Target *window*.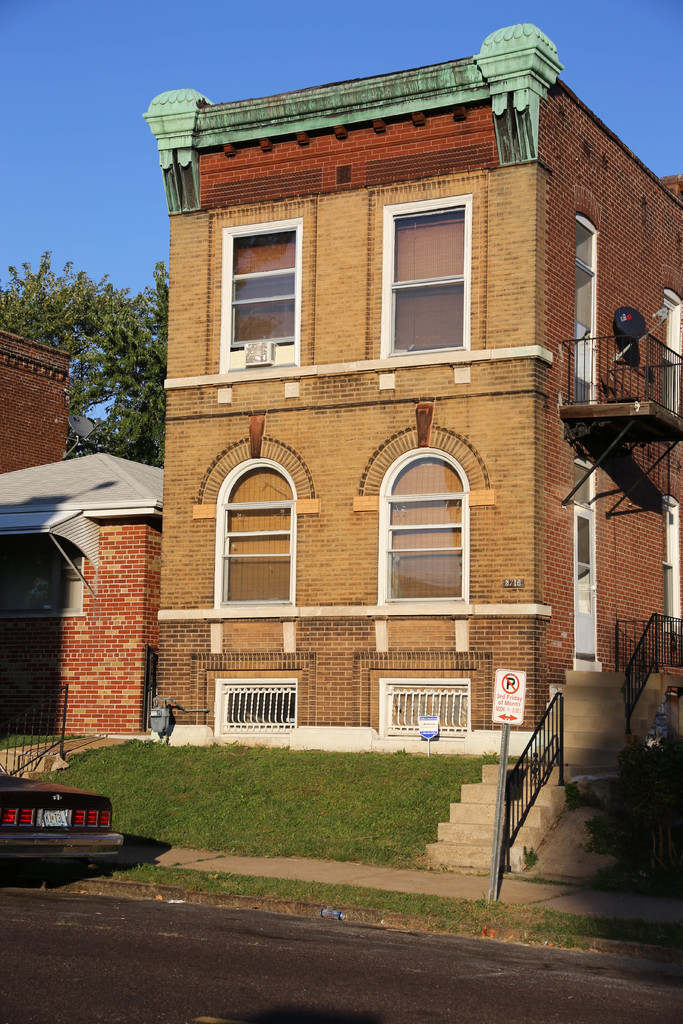
Target region: (x1=219, y1=220, x2=301, y2=368).
